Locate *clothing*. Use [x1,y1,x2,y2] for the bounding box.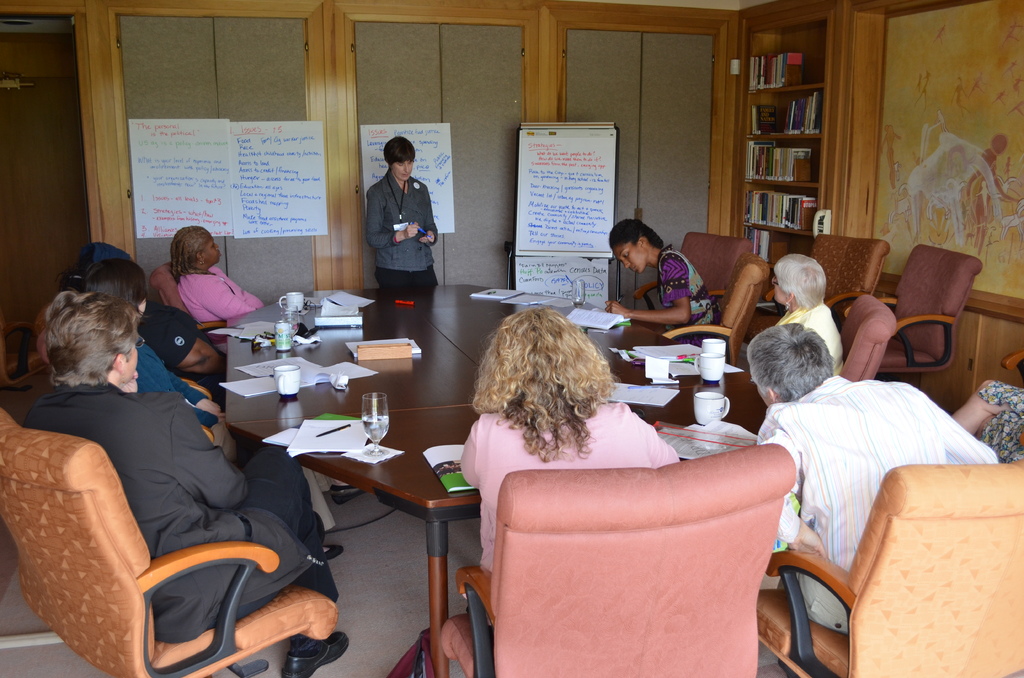
[175,264,264,316].
